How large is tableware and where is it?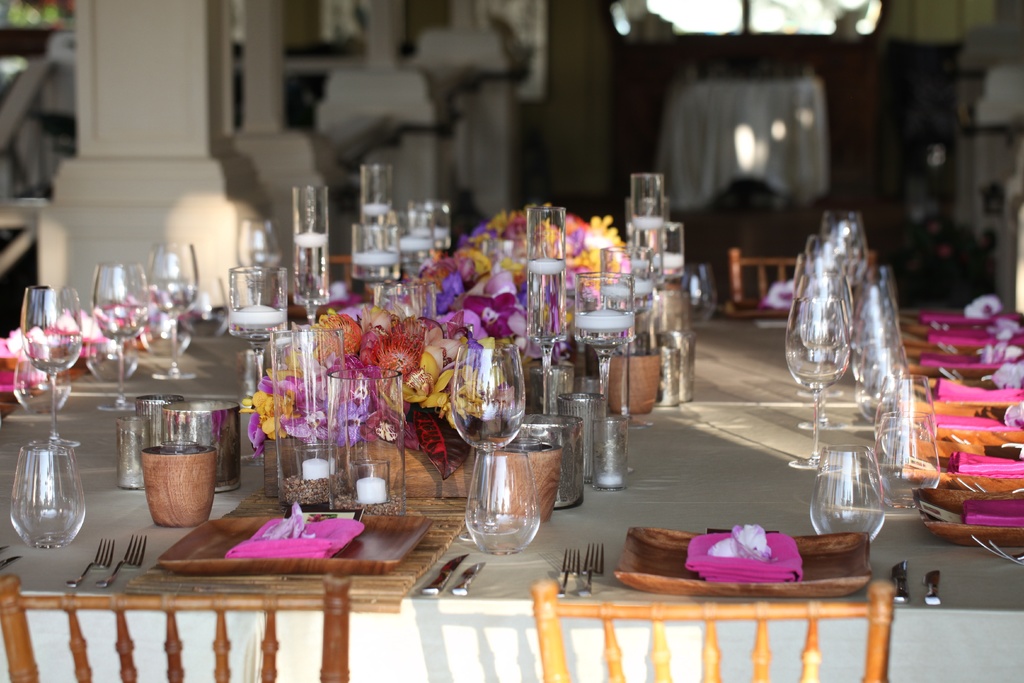
Bounding box: Rect(9, 438, 86, 550).
